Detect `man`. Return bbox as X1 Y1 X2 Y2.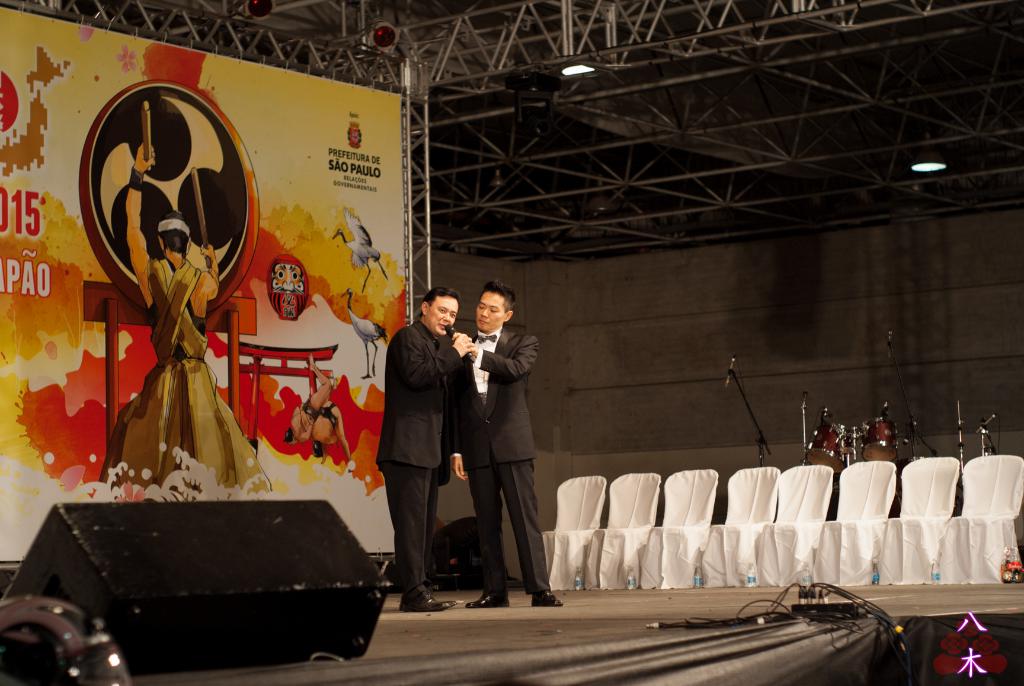
97 134 274 494.
